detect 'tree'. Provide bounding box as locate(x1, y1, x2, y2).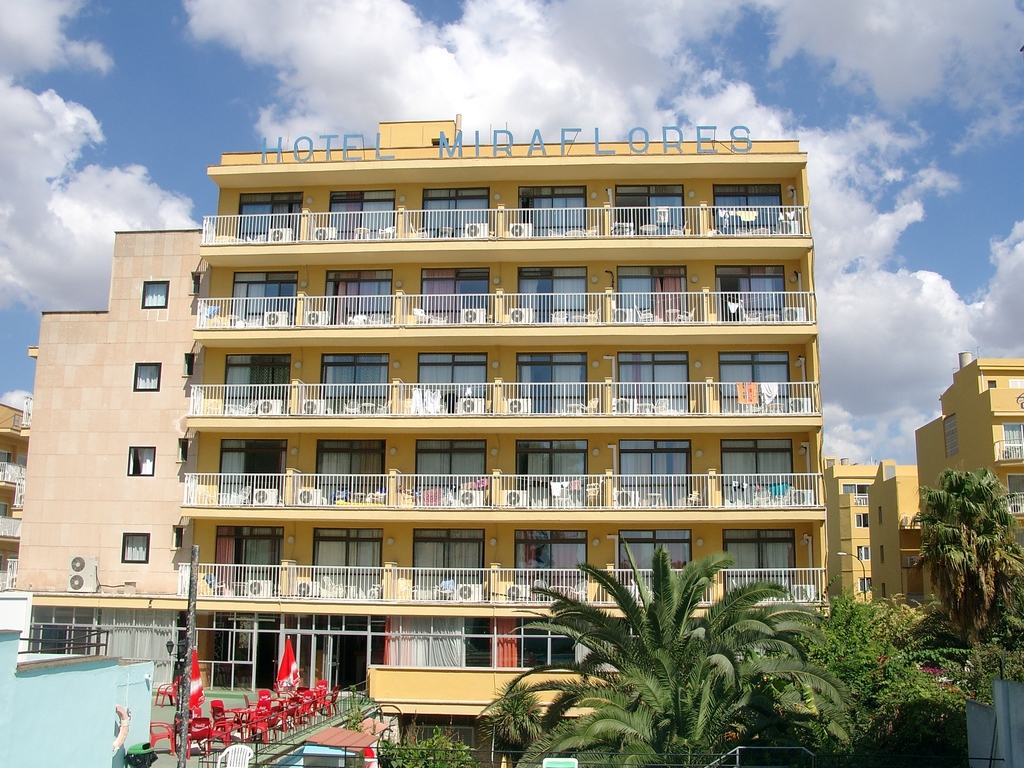
locate(499, 533, 865, 767).
